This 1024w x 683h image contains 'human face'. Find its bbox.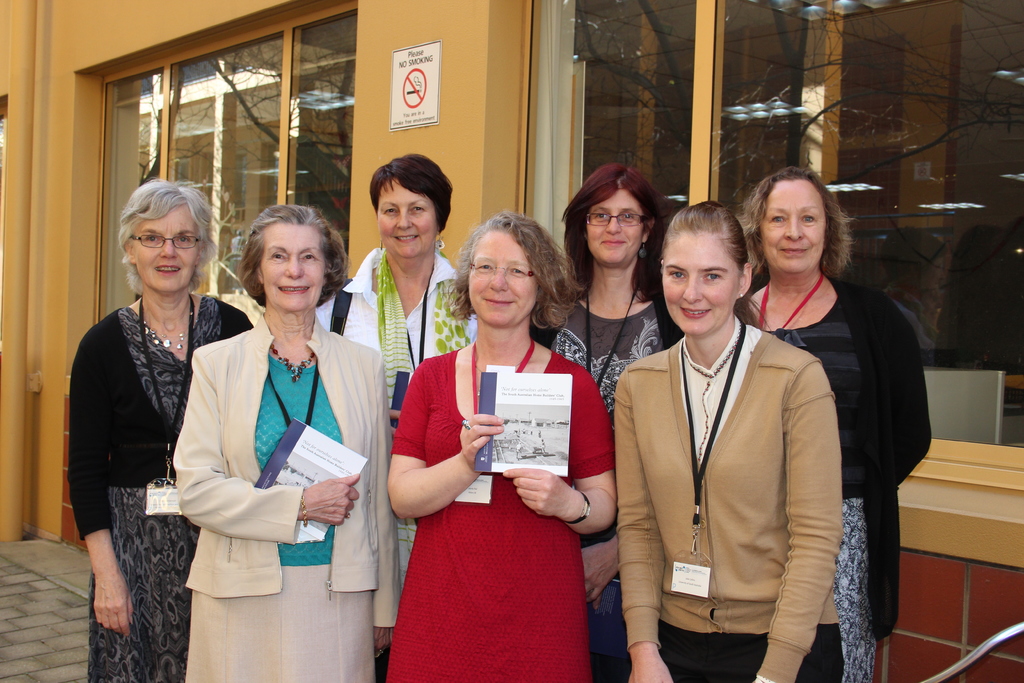
select_region(128, 199, 202, 293).
